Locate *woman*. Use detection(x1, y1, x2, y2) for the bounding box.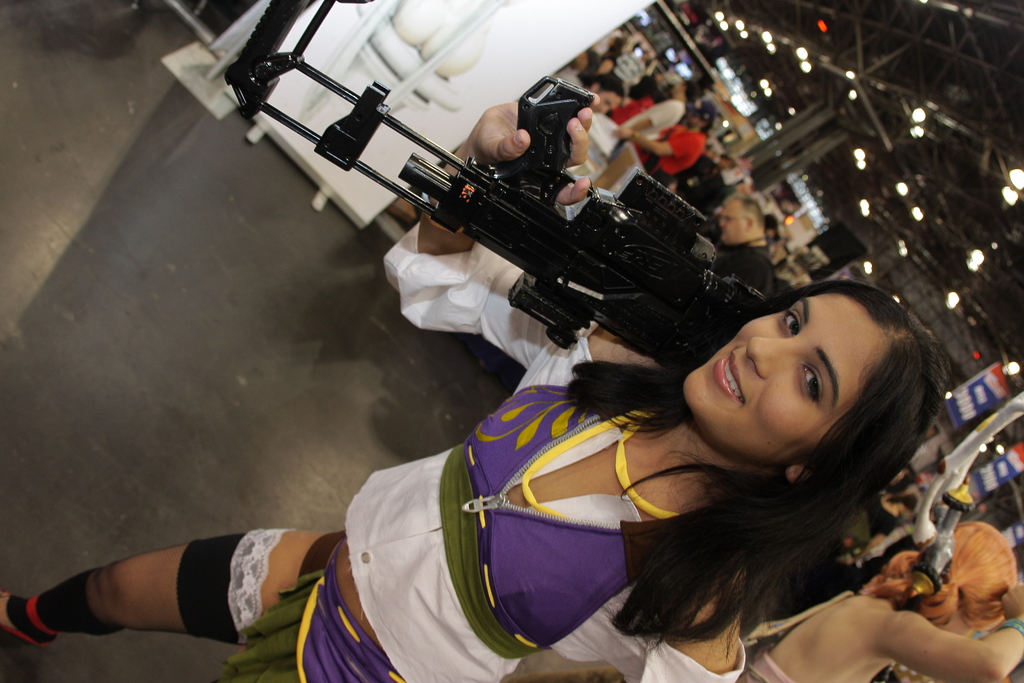
detection(0, 90, 953, 682).
